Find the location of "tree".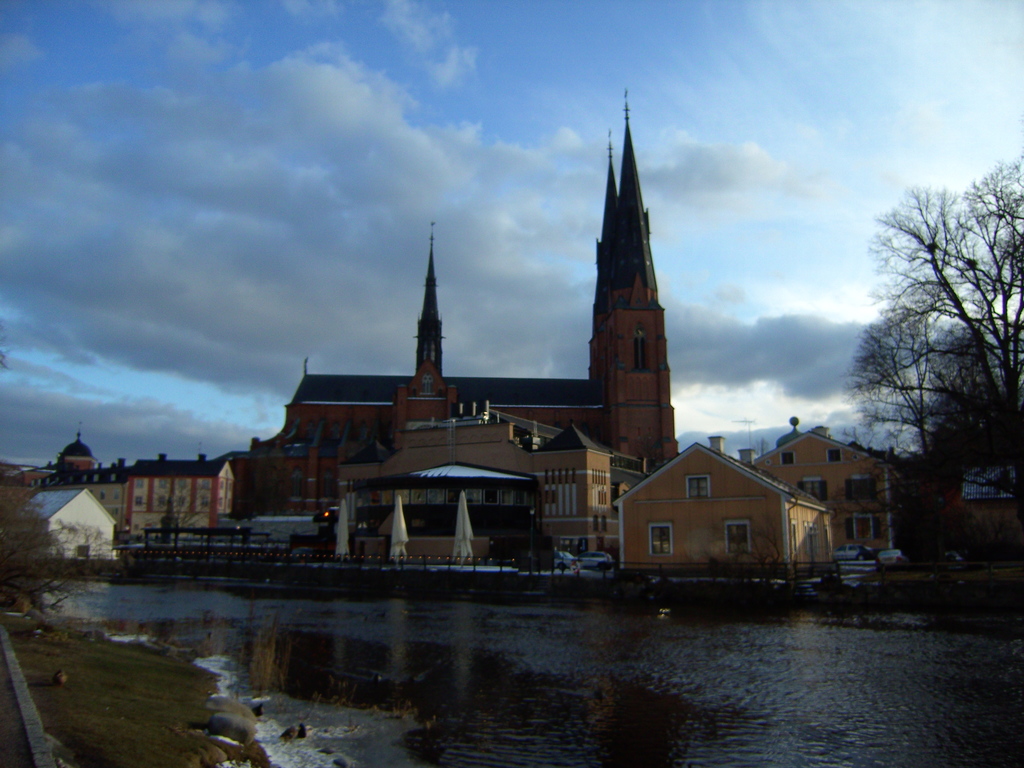
Location: crop(867, 155, 1023, 463).
